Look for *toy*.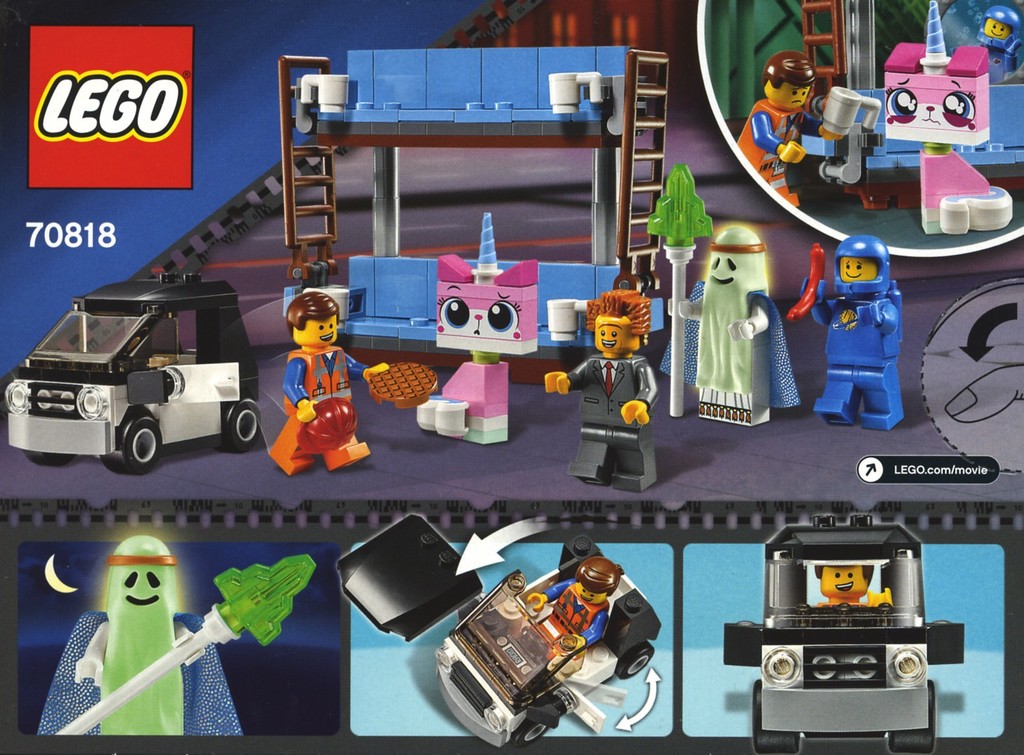
Found: bbox=[428, 529, 664, 740].
